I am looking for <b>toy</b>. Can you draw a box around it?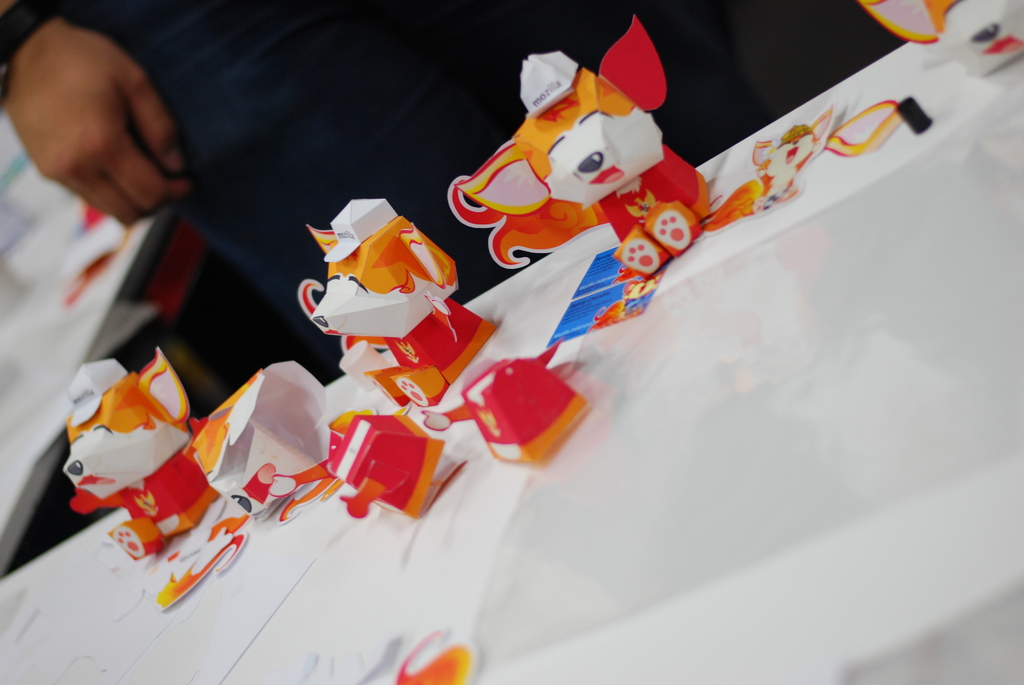
Sure, the bounding box is bbox=[456, 30, 723, 296].
